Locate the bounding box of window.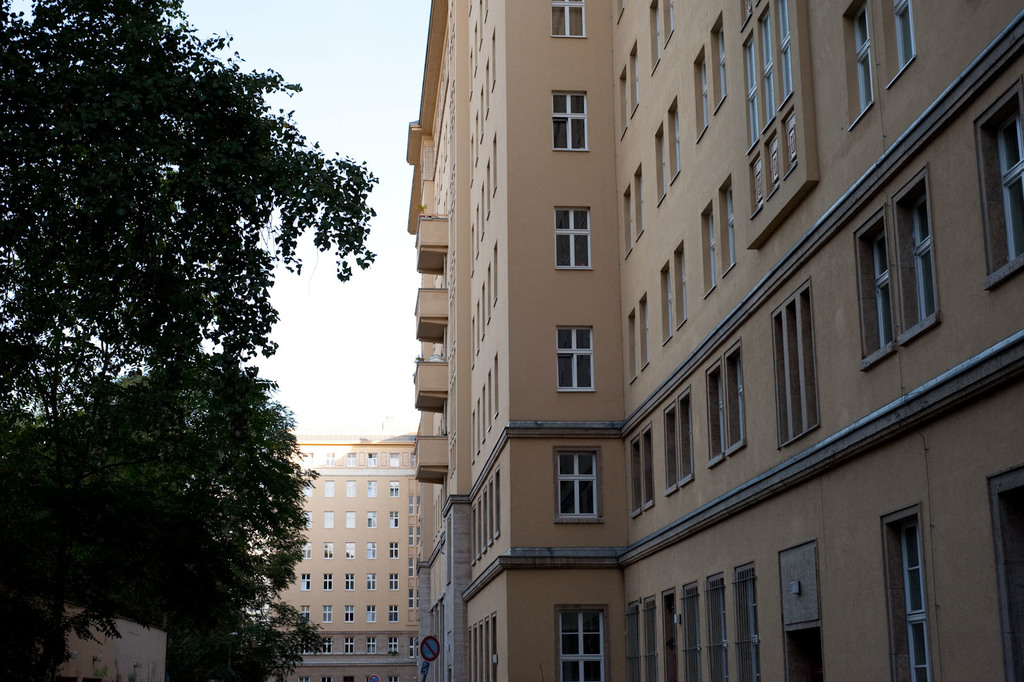
Bounding box: [x1=548, y1=454, x2=617, y2=534].
